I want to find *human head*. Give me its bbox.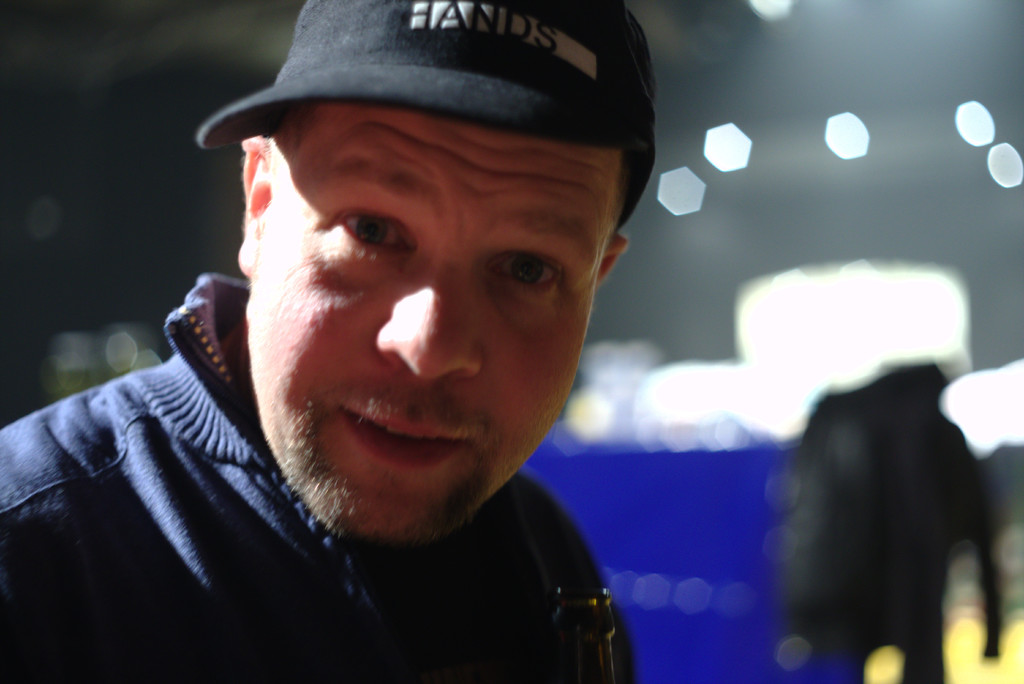
region(190, 0, 655, 492).
